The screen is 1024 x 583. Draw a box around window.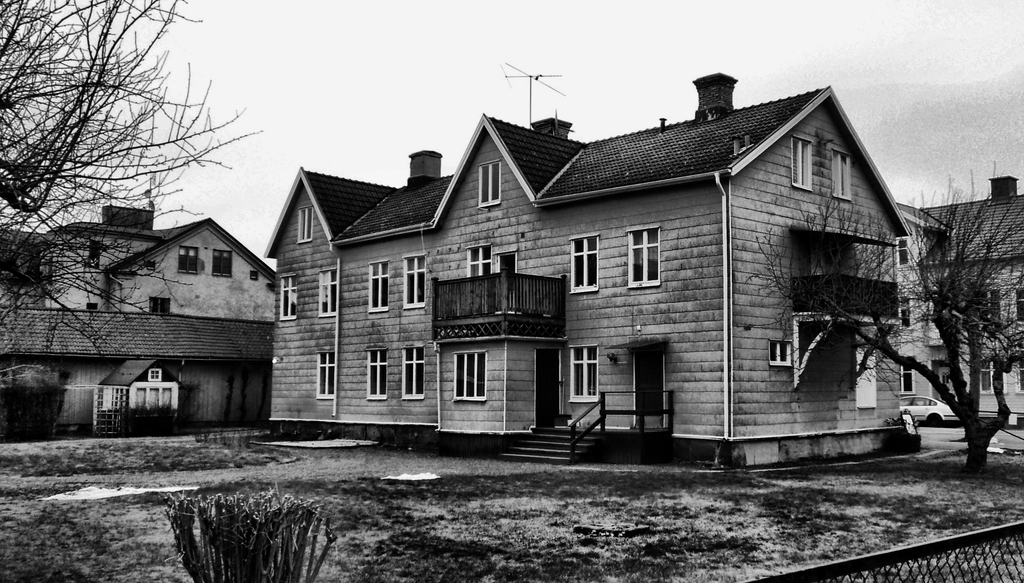
828, 150, 856, 202.
